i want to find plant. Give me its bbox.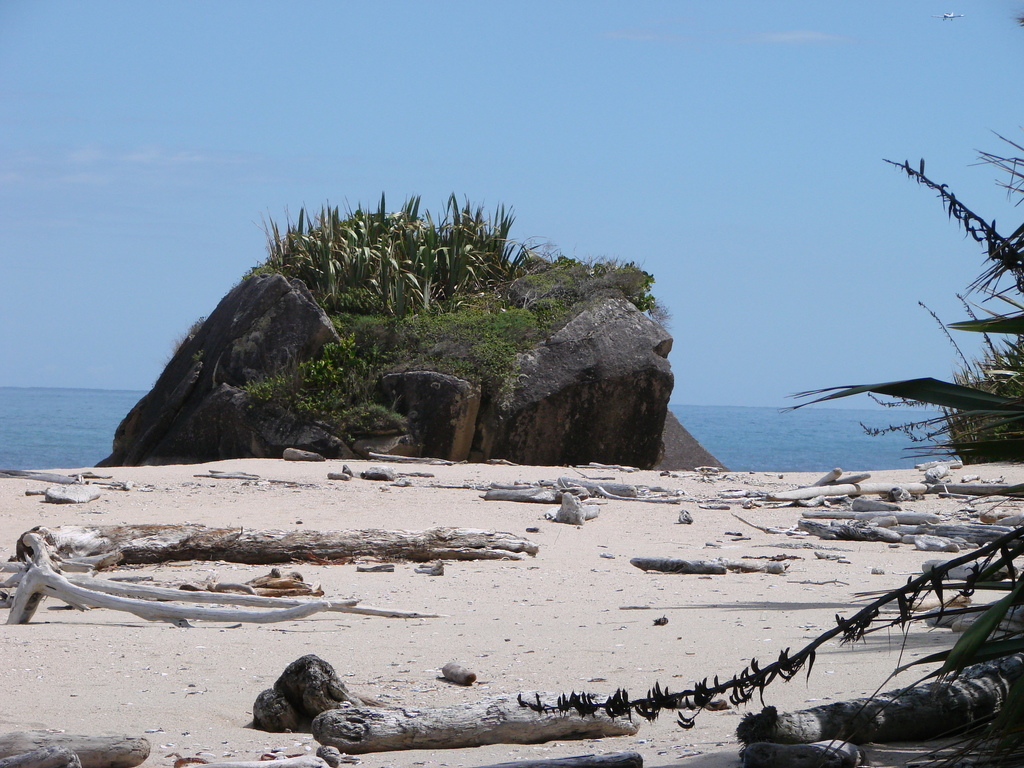
[516,127,1023,767].
